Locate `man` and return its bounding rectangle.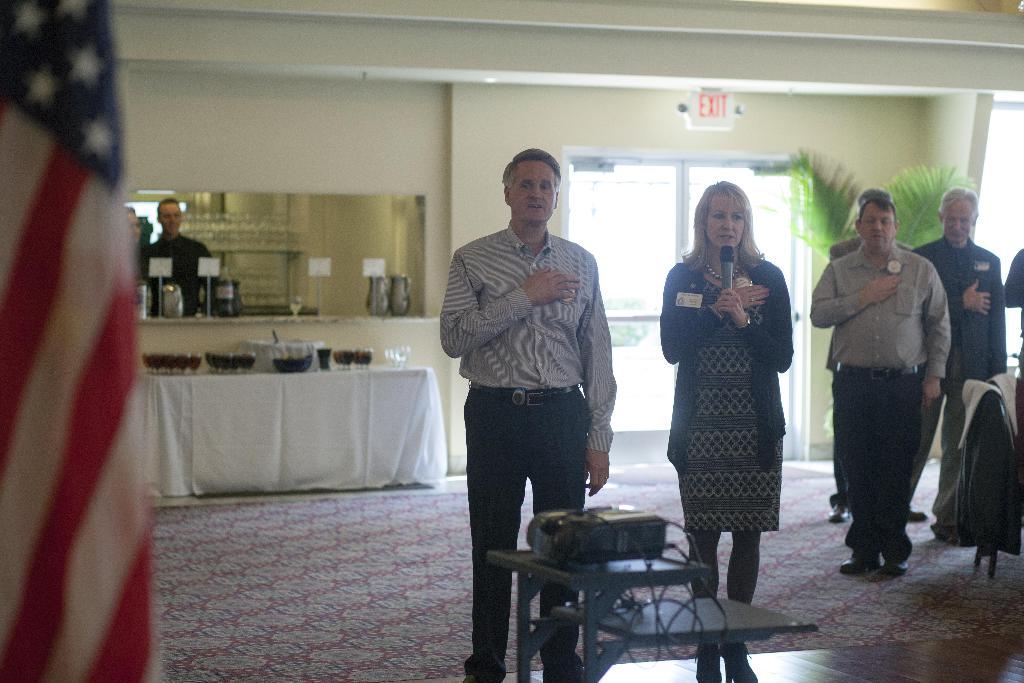
[x1=147, y1=198, x2=215, y2=319].
